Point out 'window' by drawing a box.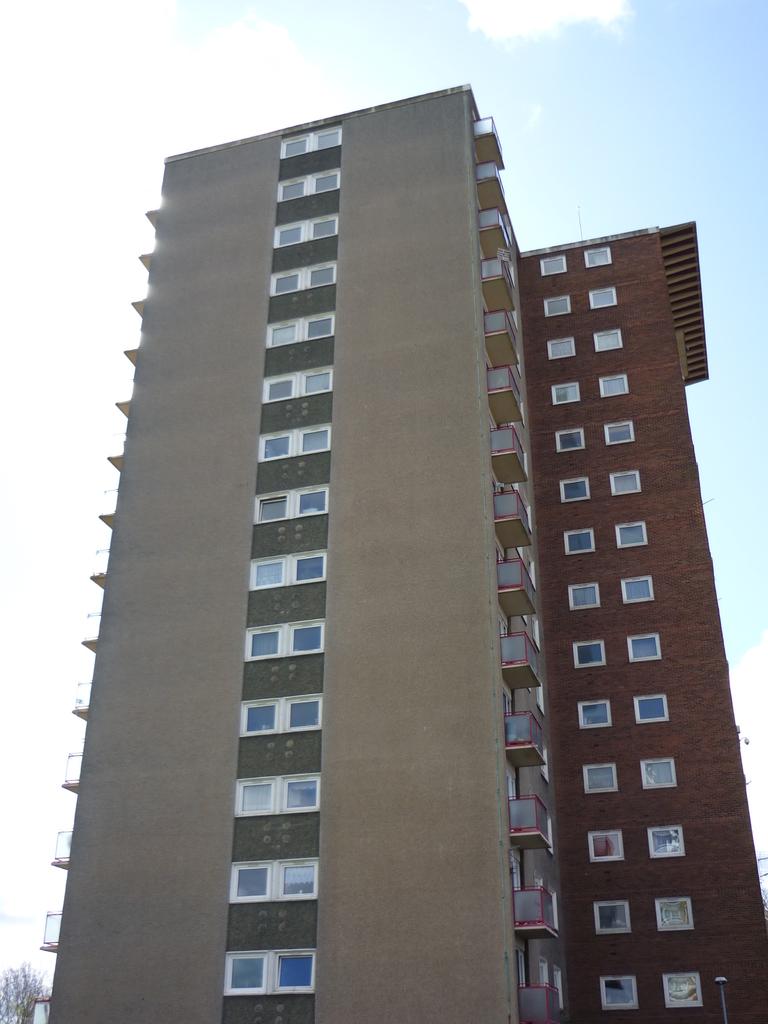
rect(615, 566, 657, 605).
